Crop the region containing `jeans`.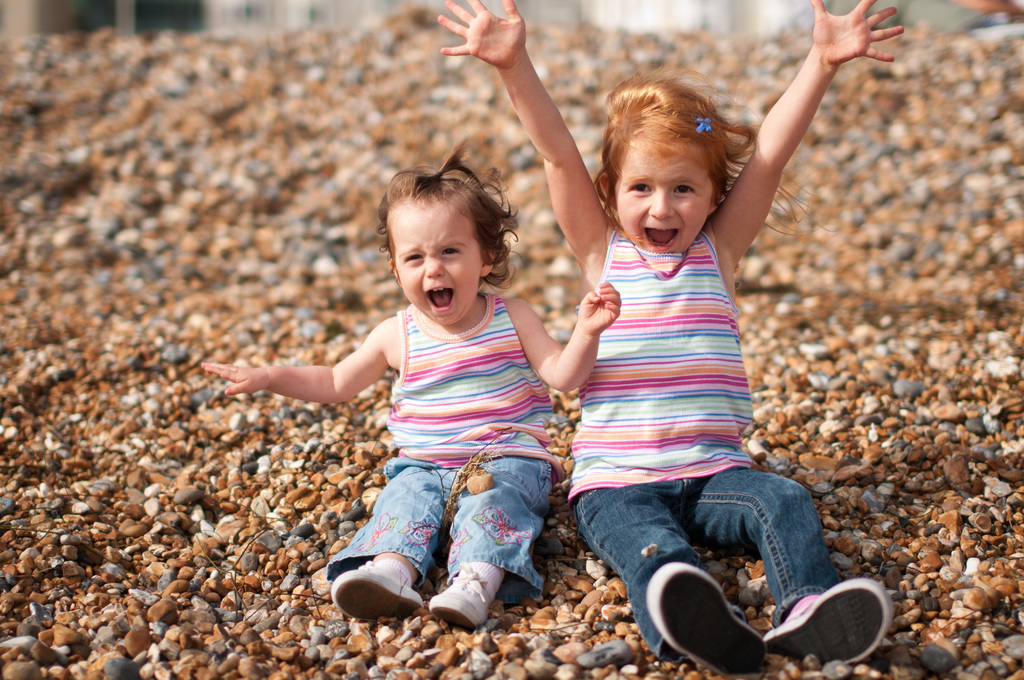
Crop region: <region>577, 462, 853, 663</region>.
